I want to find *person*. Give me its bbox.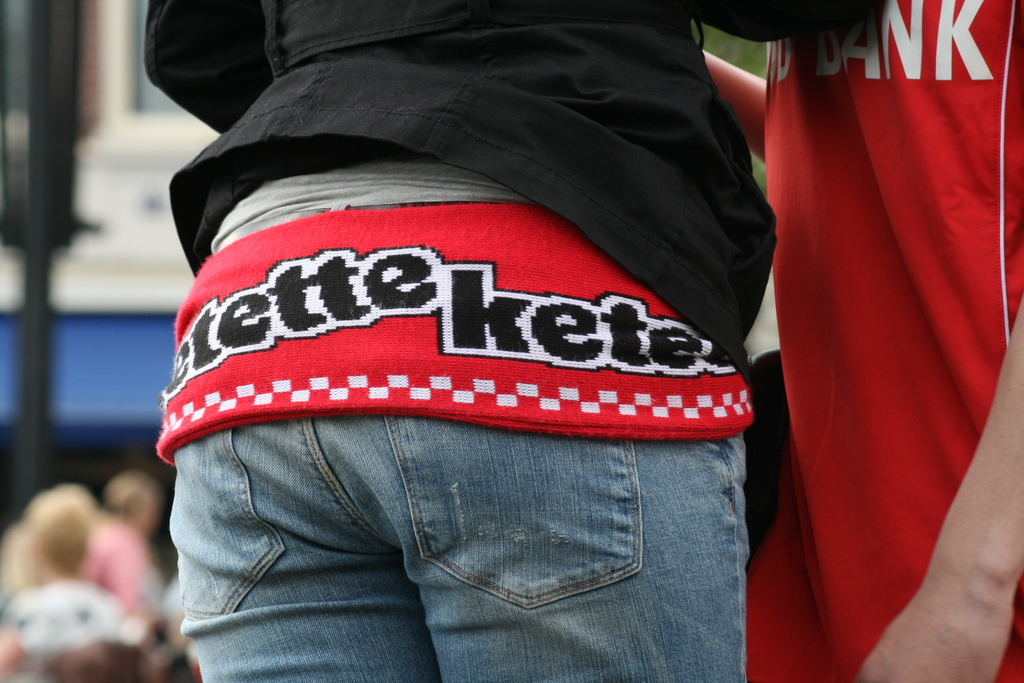
(699,0,1023,682).
